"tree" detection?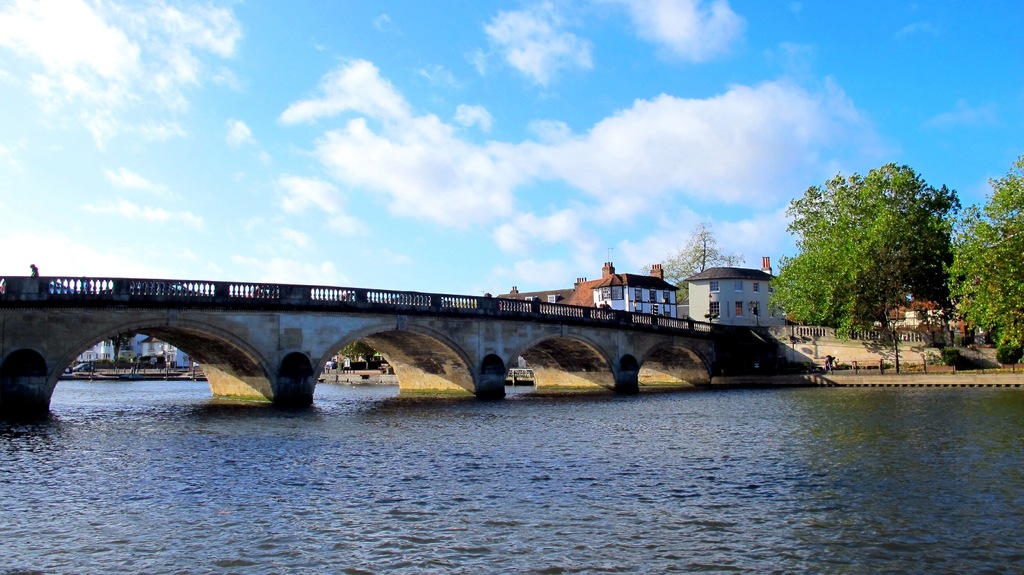
{"x1": 770, "y1": 151, "x2": 970, "y2": 356}
